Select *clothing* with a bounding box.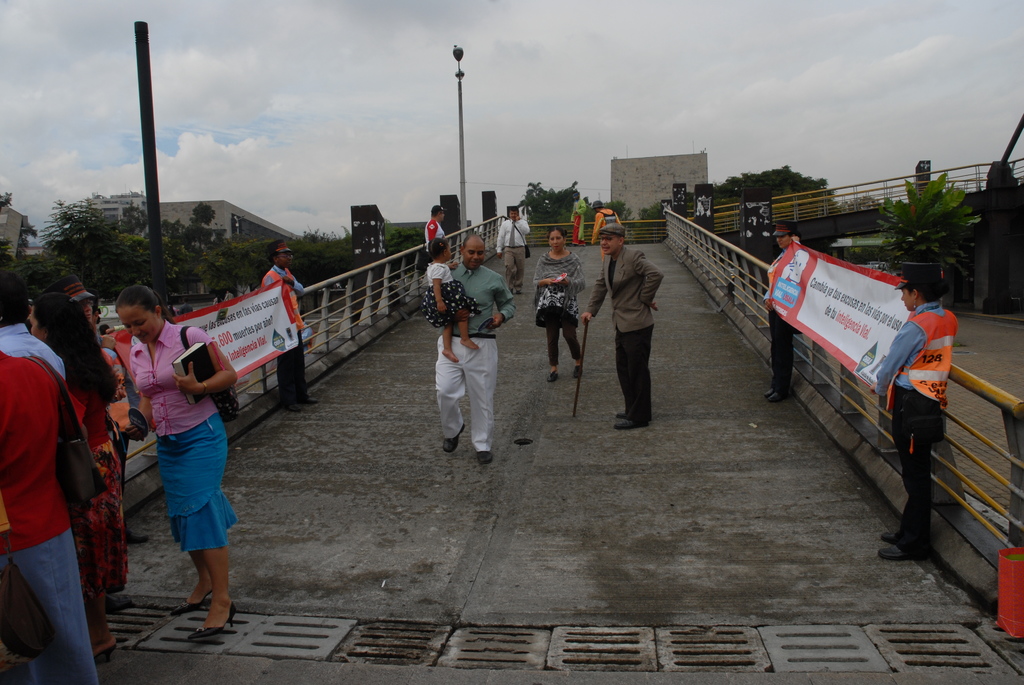
(428,216,446,251).
